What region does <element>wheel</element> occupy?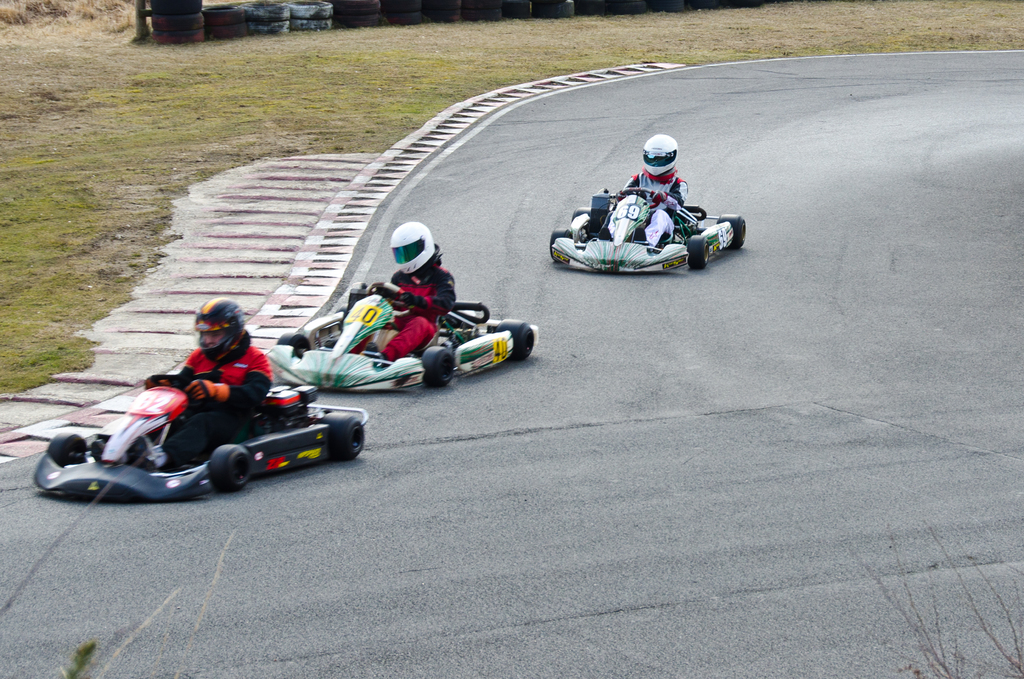
rect(250, 1, 291, 19).
